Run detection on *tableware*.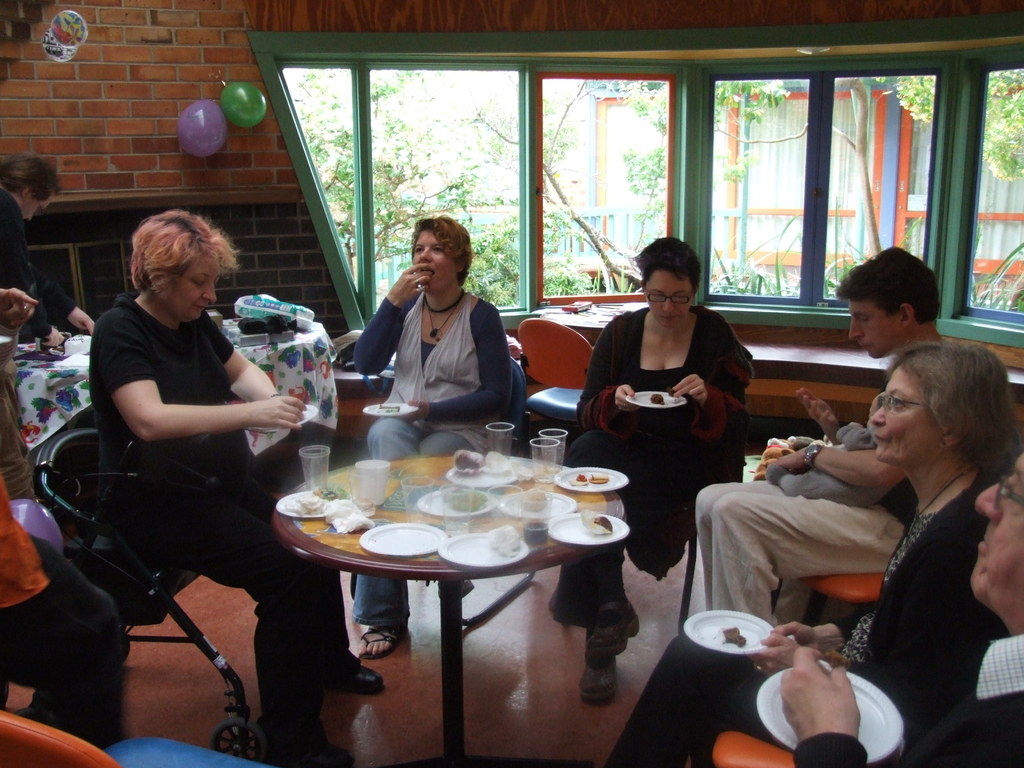
Result: 490 490 522 532.
